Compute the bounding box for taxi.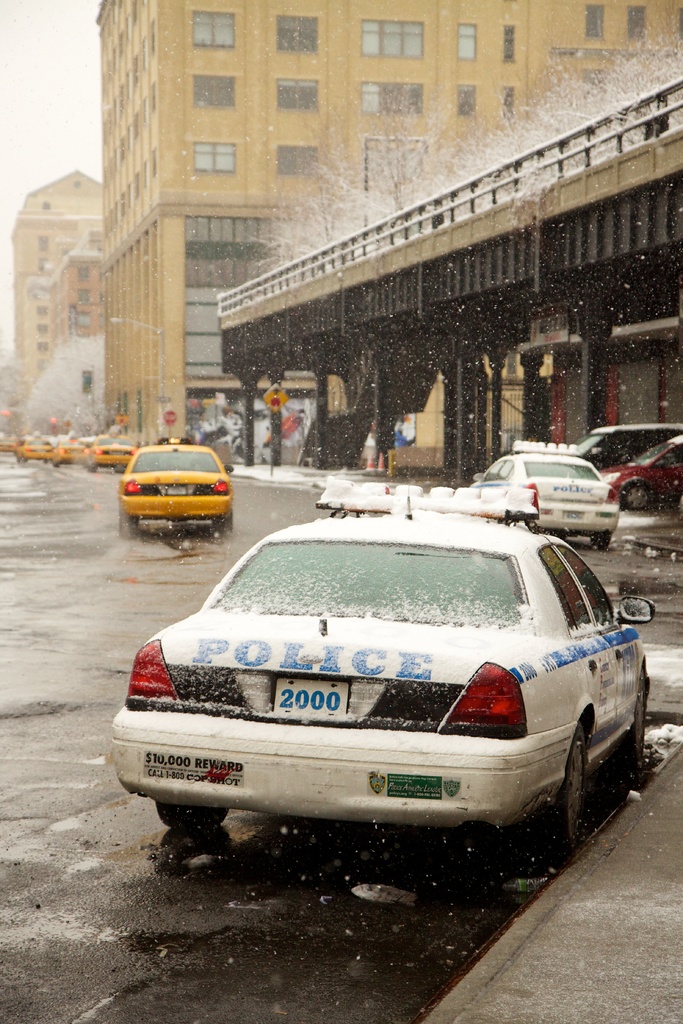
pyautogui.locateOnScreen(16, 436, 56, 463).
